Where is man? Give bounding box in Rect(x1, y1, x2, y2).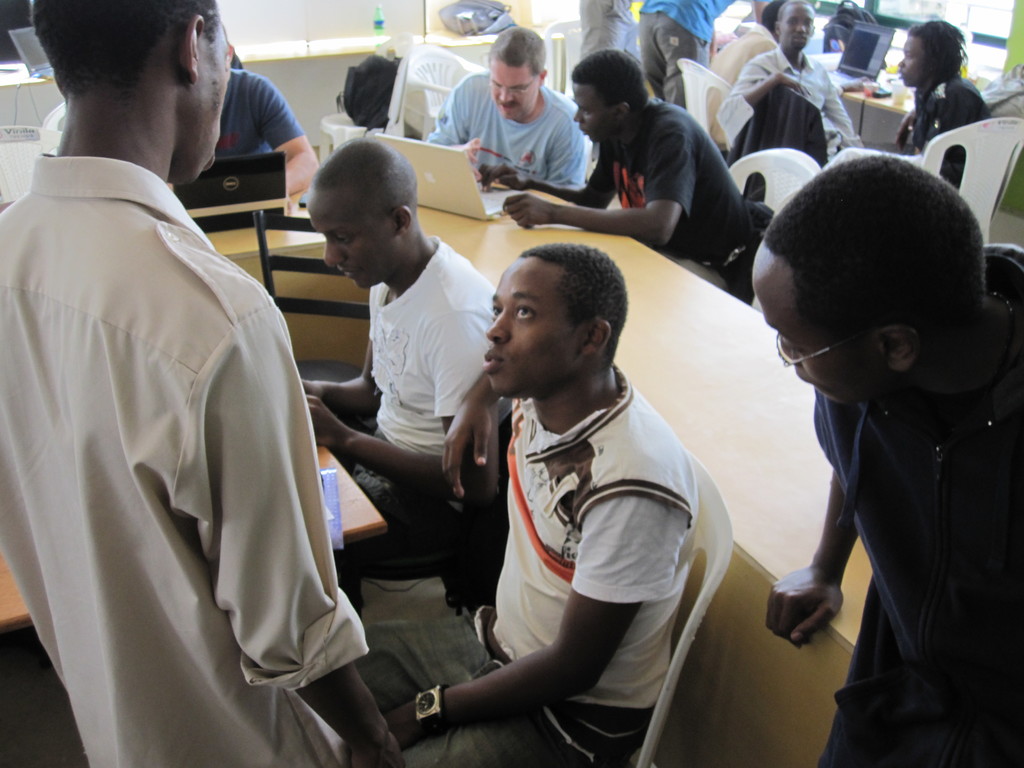
Rect(425, 45, 603, 188).
